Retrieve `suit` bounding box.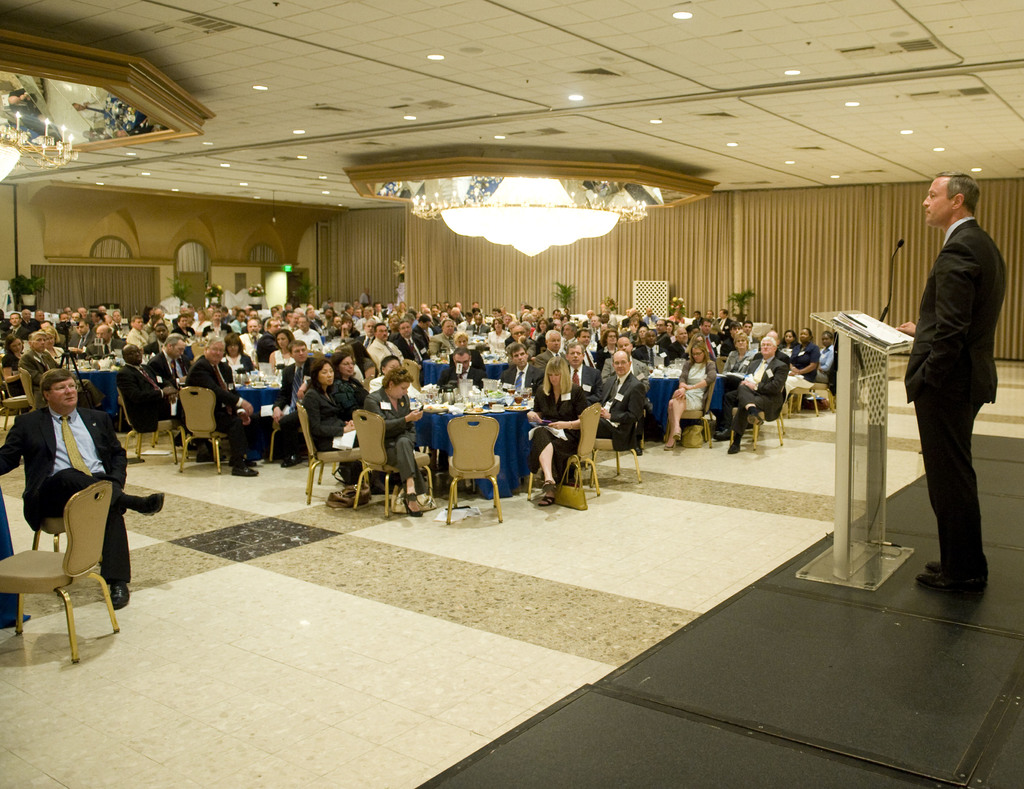
Bounding box: l=729, t=355, r=787, b=441.
